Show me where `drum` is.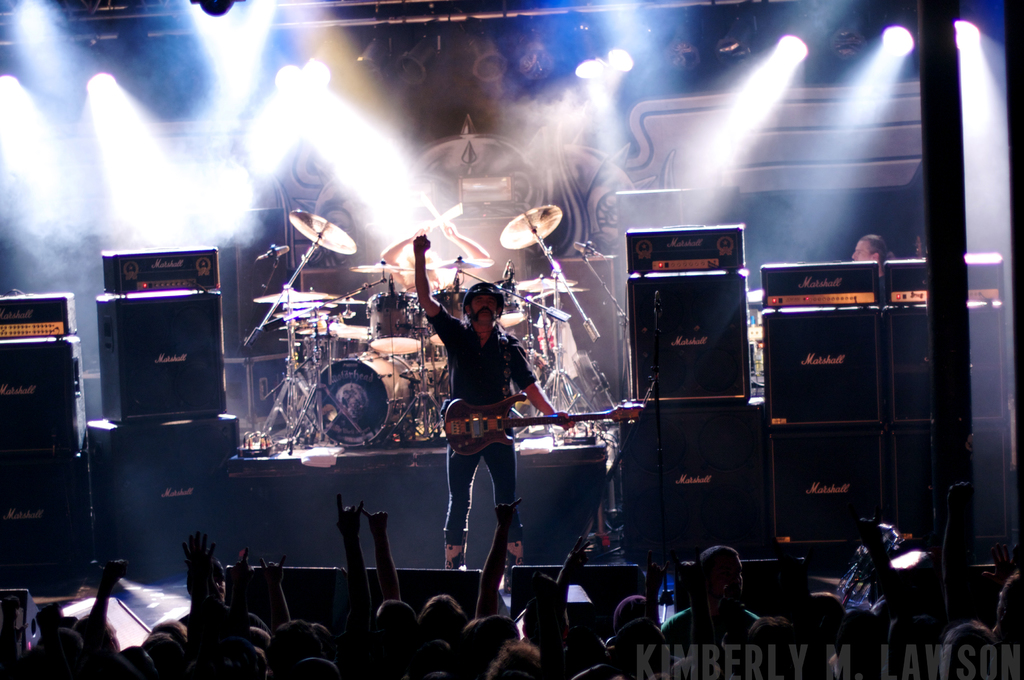
`drum` is at x1=305, y1=346, x2=431, y2=453.
